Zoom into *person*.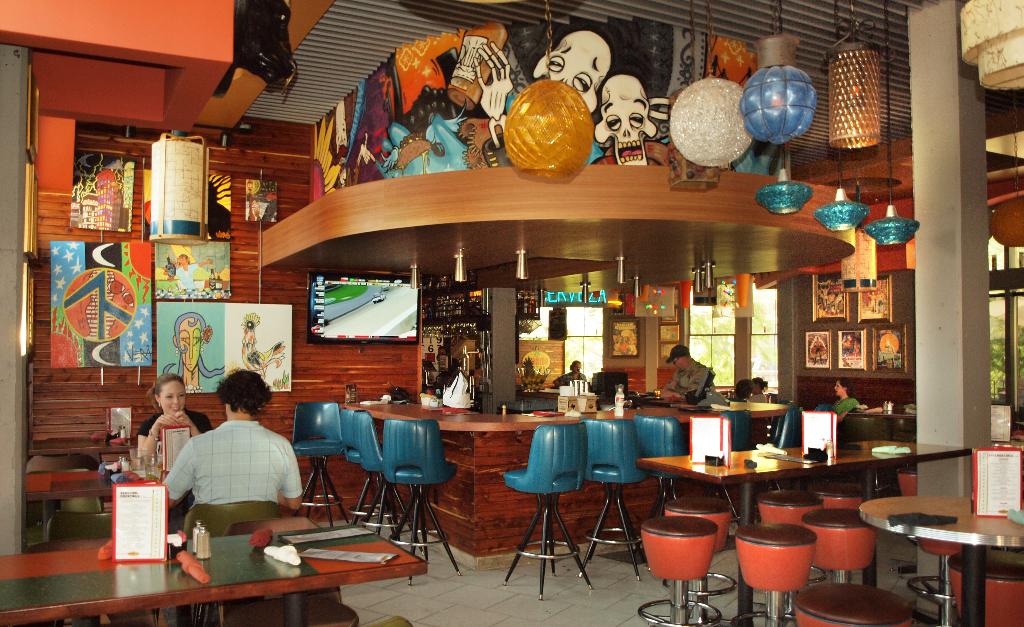
Zoom target: box(831, 379, 867, 416).
